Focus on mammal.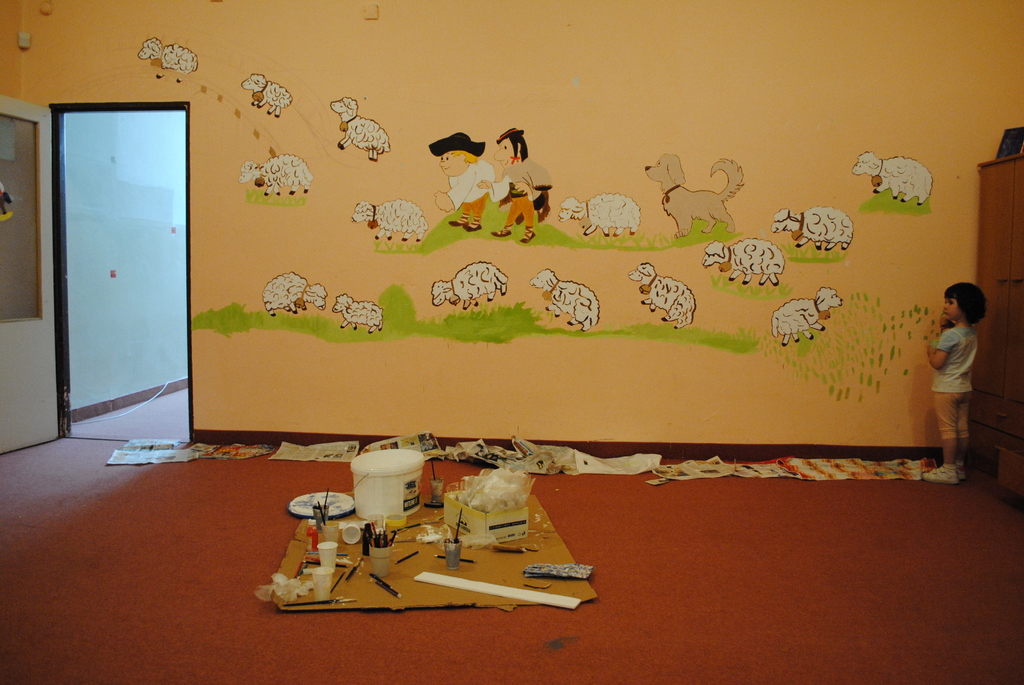
Focused at bbox=(922, 281, 1000, 457).
